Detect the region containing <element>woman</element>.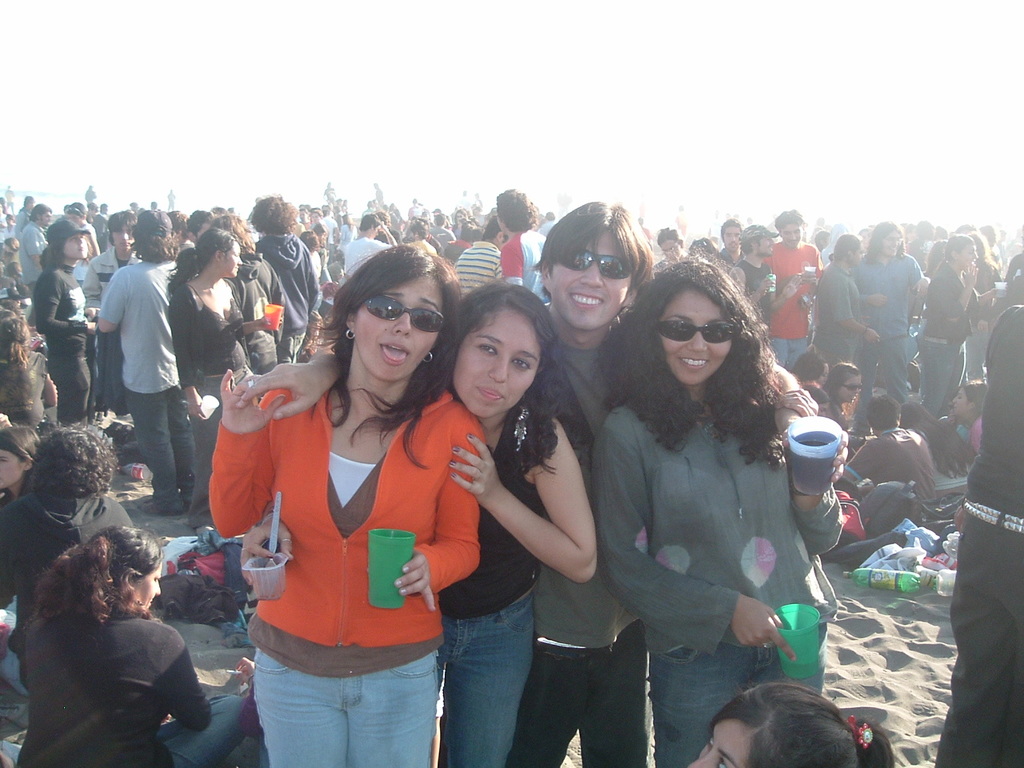
bbox(0, 314, 62, 426).
